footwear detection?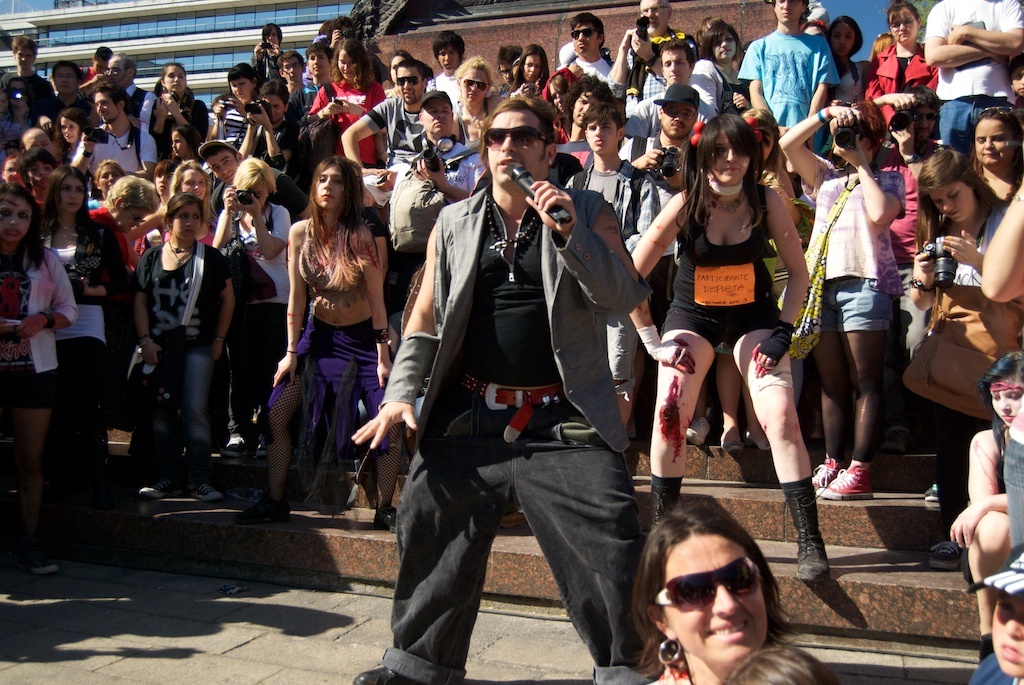
pyautogui.locateOnScreen(352, 668, 418, 684)
